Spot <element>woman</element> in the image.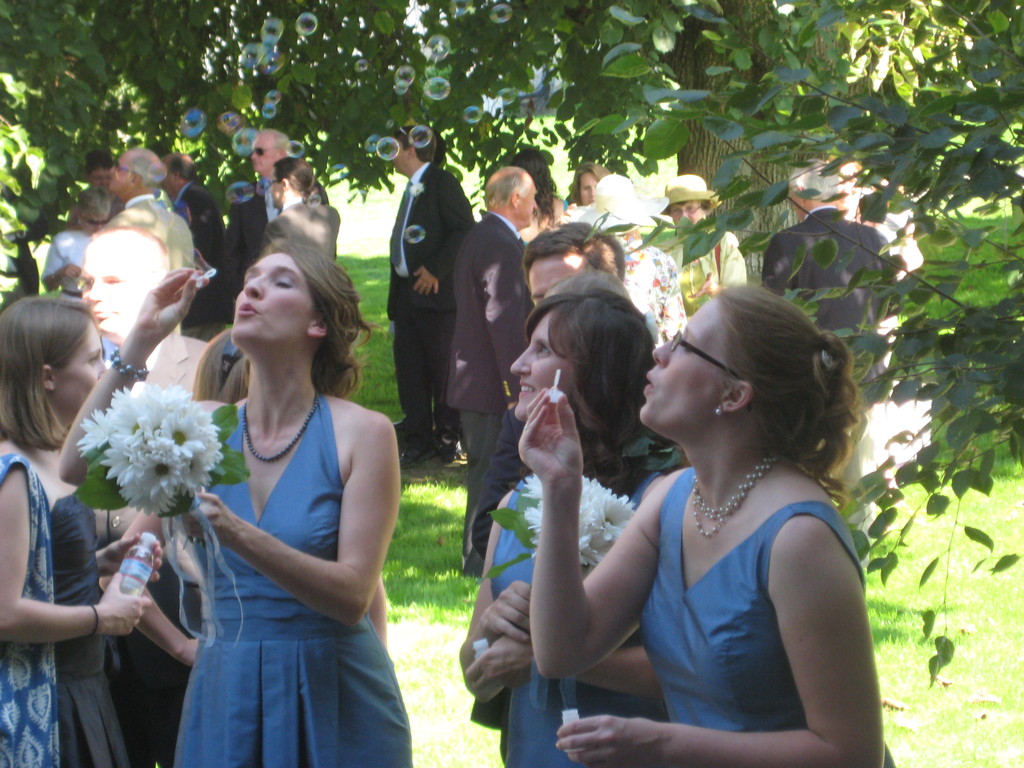
<element>woman</element> found at <box>0,292,157,767</box>.
